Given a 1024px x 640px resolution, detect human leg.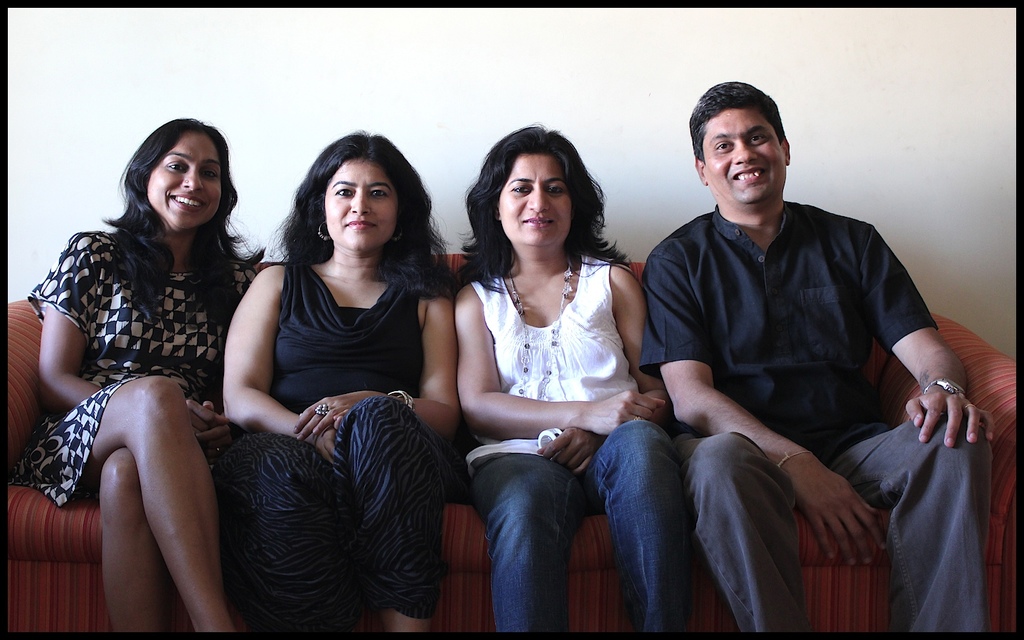
x1=585 y1=413 x2=678 y2=631.
